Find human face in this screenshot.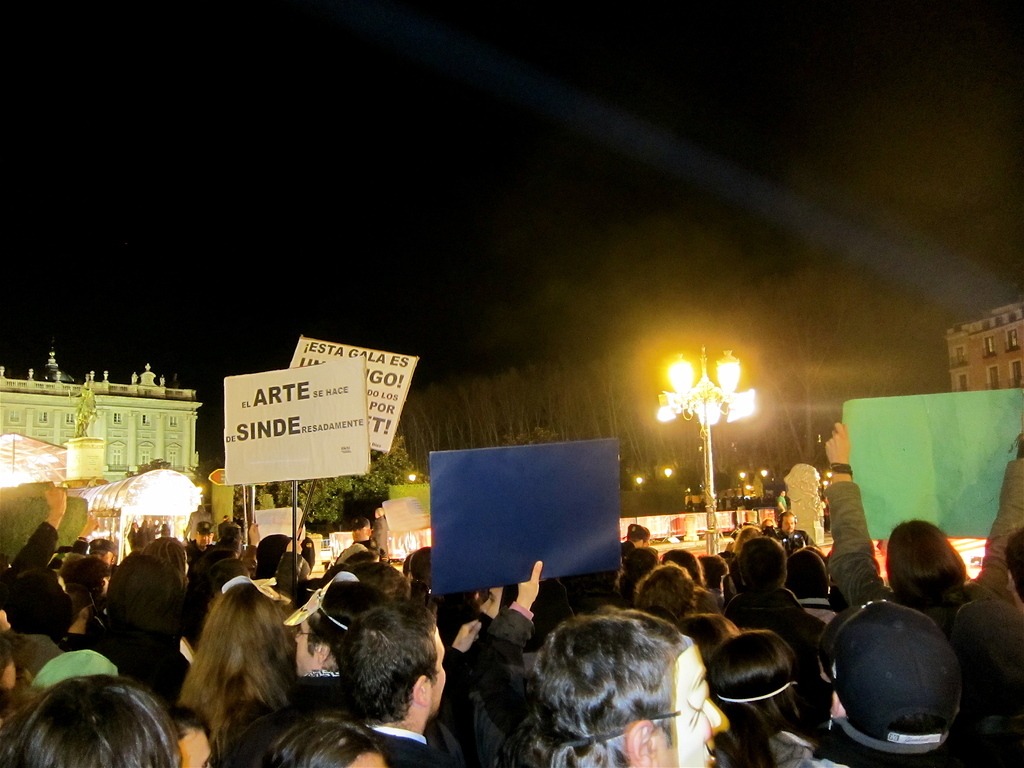
The bounding box for human face is pyautogui.locateOnScreen(175, 724, 227, 767).
